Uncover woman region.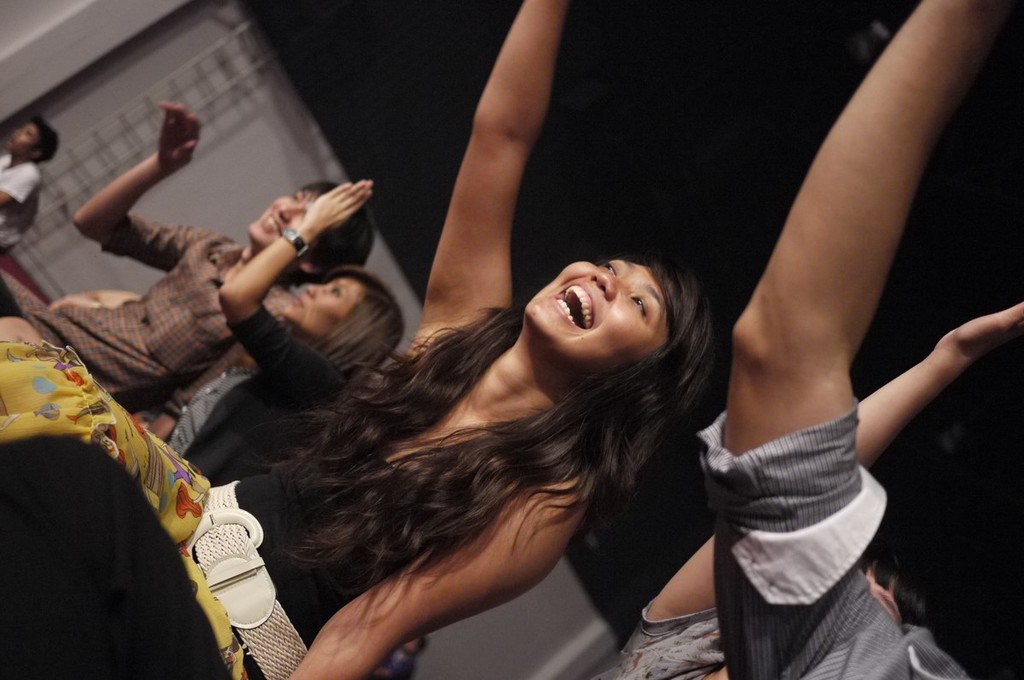
Uncovered: bbox=(135, 166, 411, 500).
